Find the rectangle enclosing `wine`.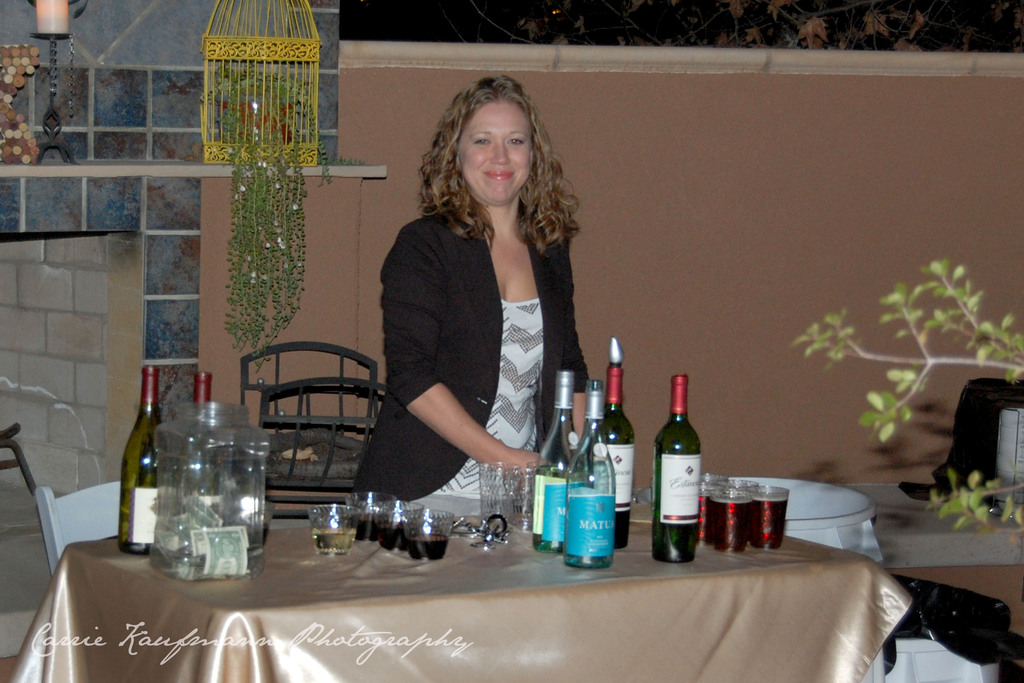
[x1=566, y1=379, x2=612, y2=571].
